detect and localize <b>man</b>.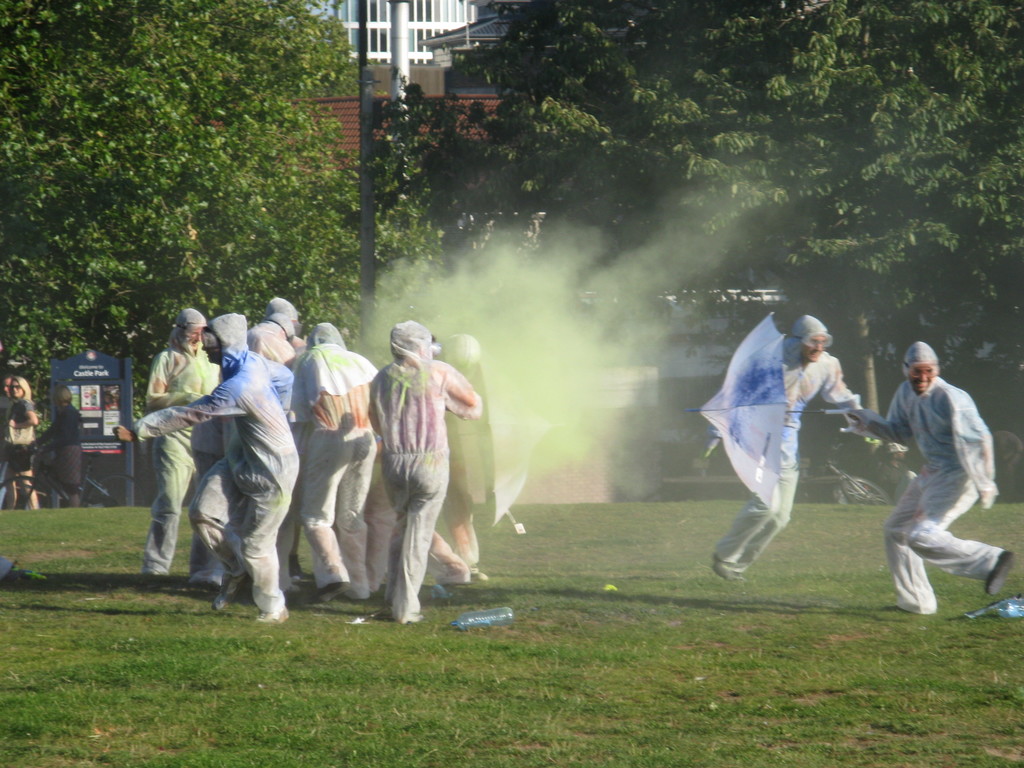
Localized at bbox=[279, 322, 384, 623].
